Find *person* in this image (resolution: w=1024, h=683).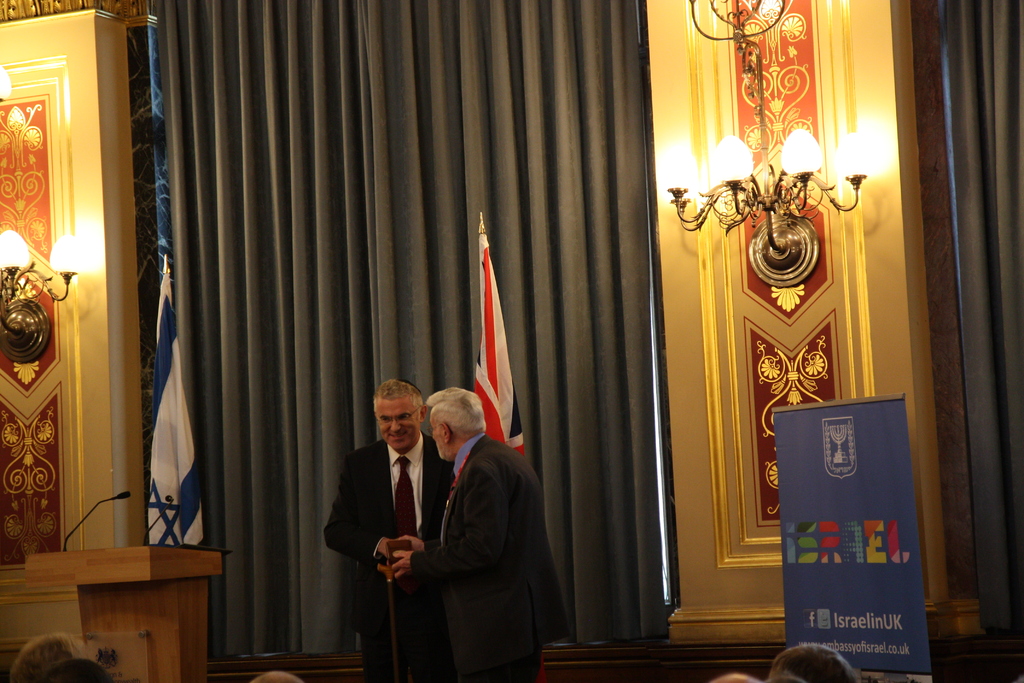
329:379:455:677.
